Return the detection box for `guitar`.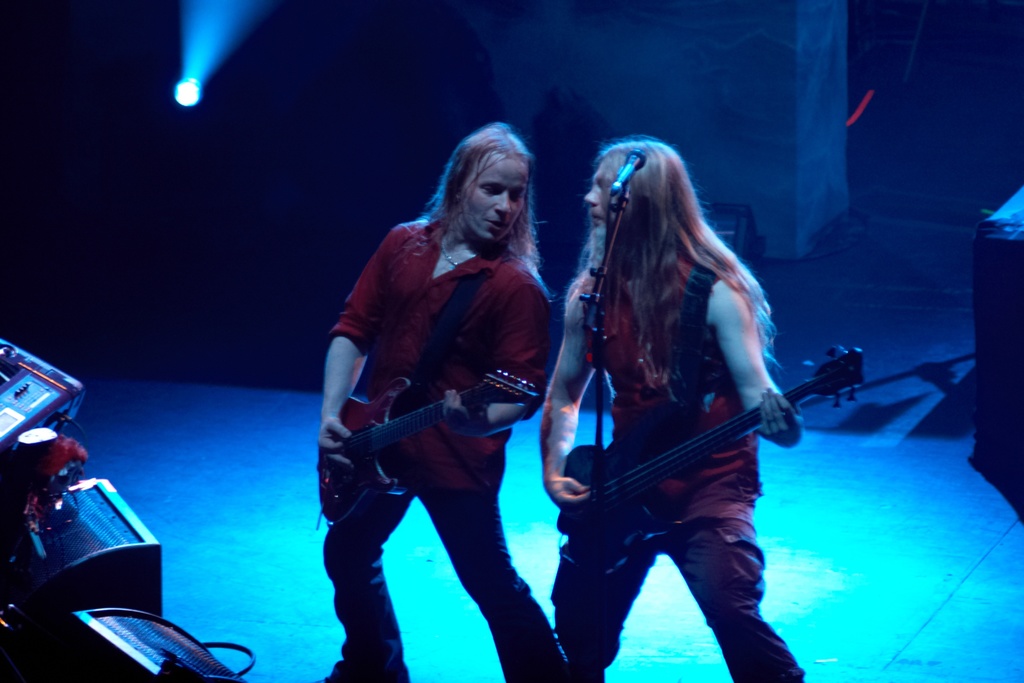
(left=305, top=333, right=551, bottom=517).
